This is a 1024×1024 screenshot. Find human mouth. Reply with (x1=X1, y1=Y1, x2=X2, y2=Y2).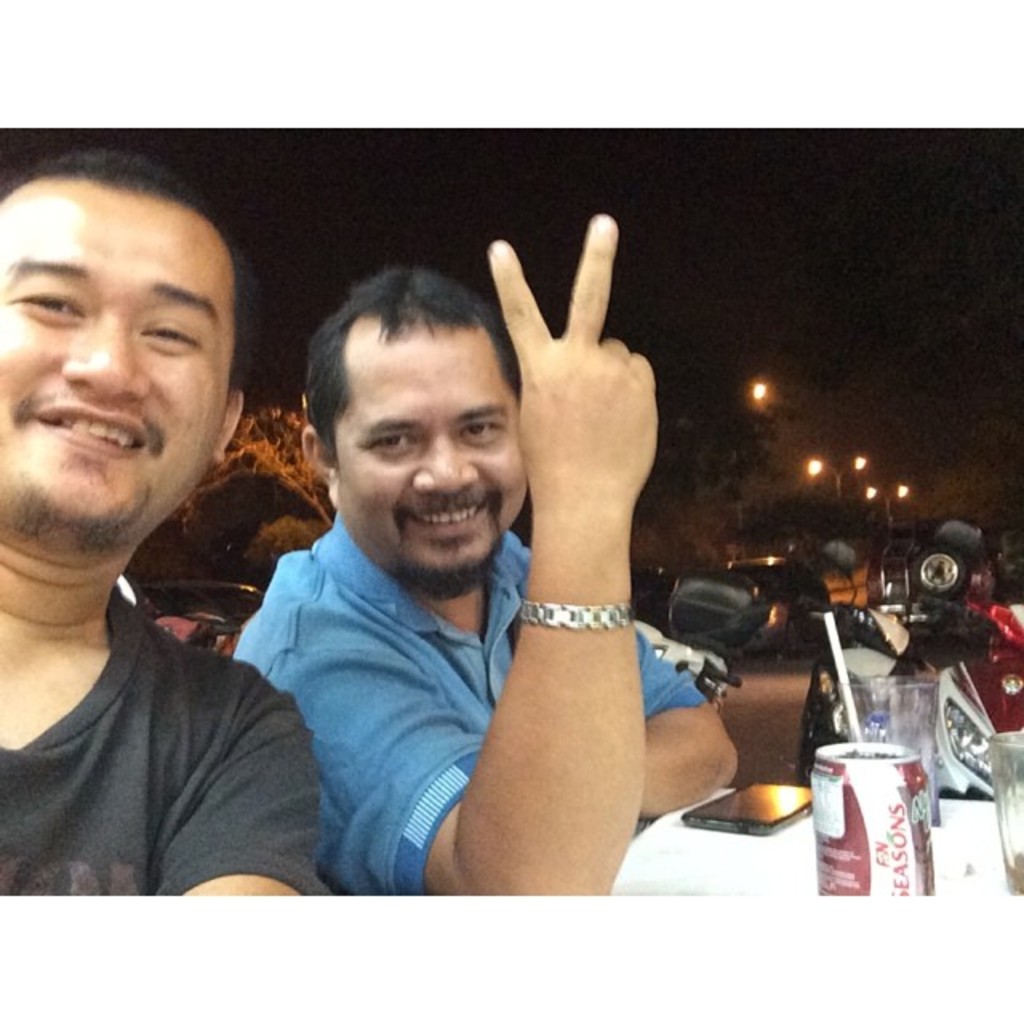
(x1=38, y1=392, x2=150, y2=467).
